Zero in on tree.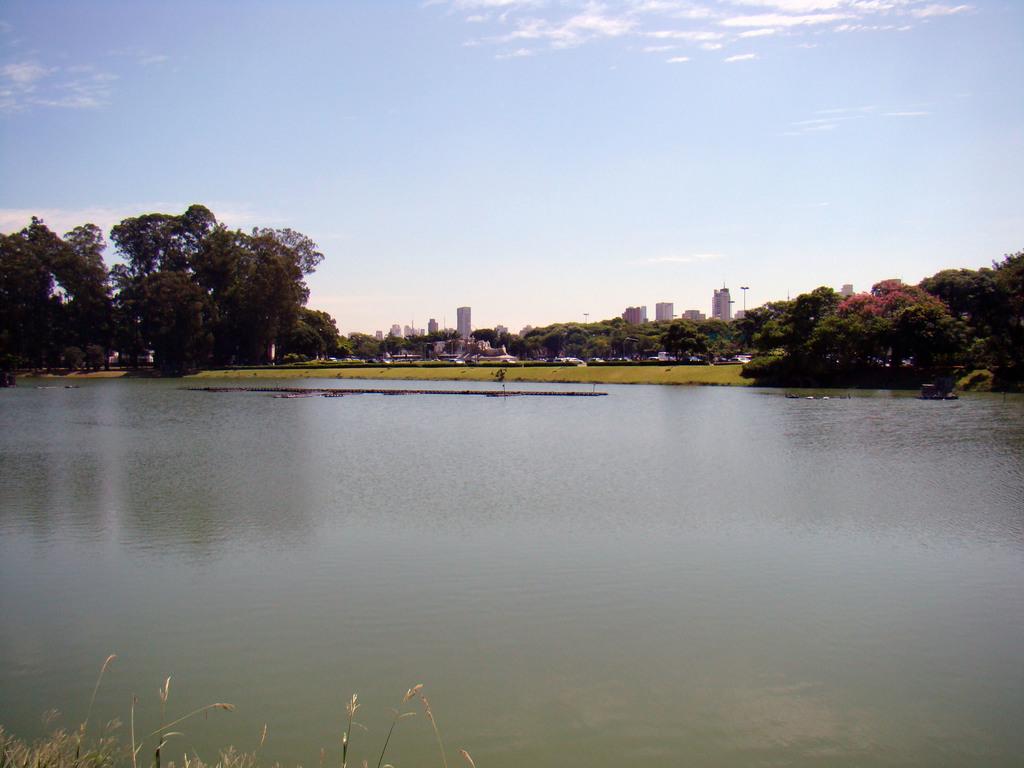
Zeroed in: <region>662, 316, 731, 367</region>.
